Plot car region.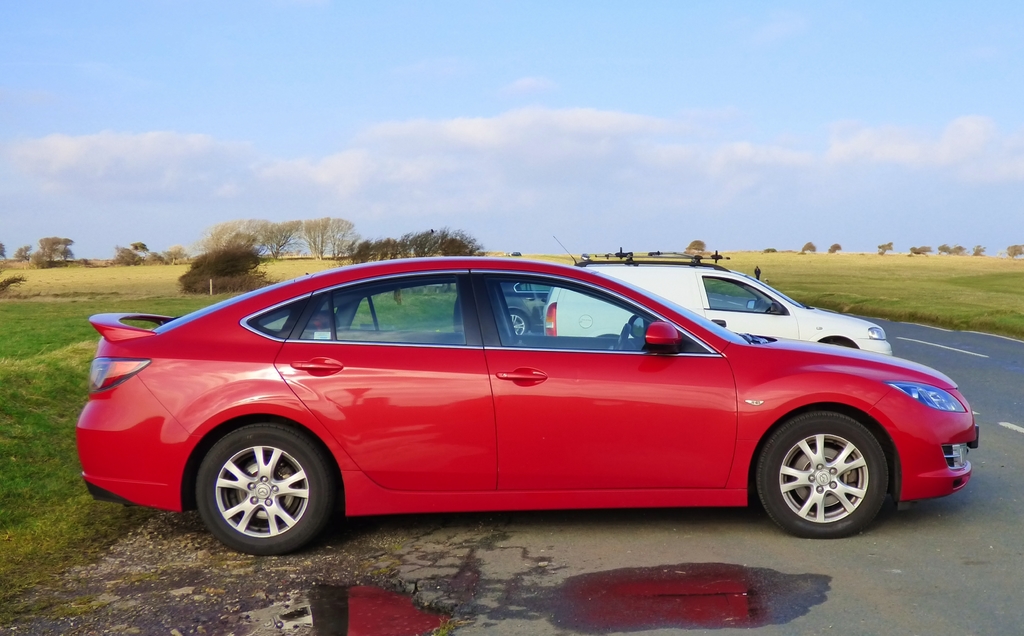
Plotted at l=75, t=254, r=980, b=557.
